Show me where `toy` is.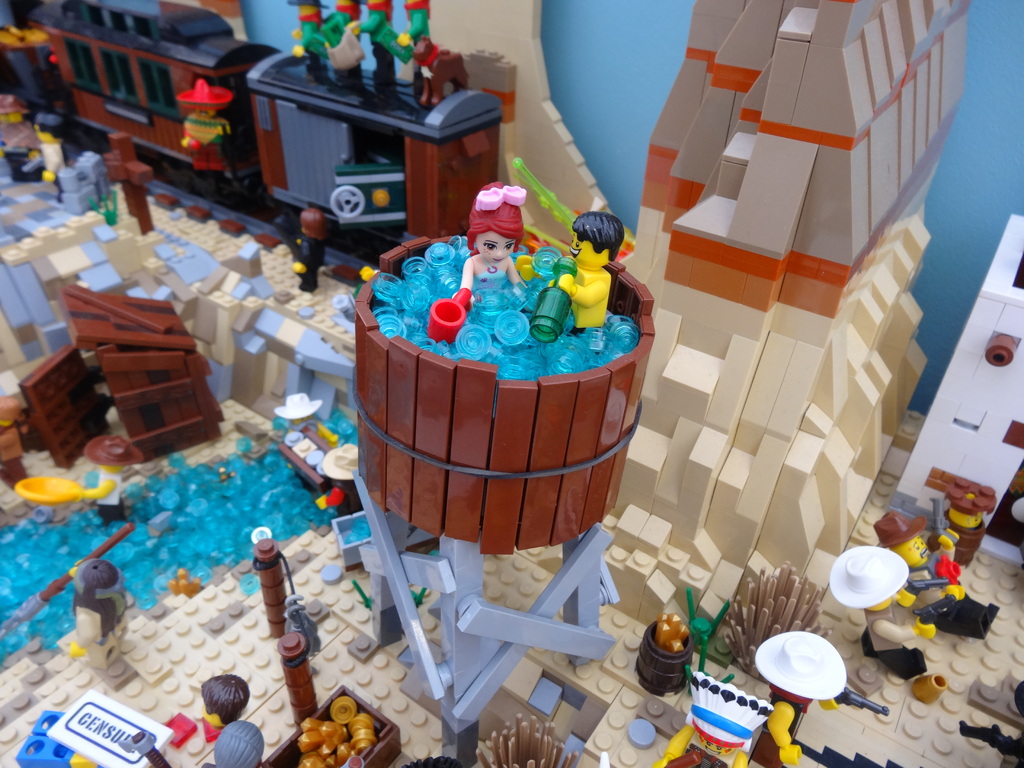
`toy` is at [x1=349, y1=0, x2=404, y2=100].
